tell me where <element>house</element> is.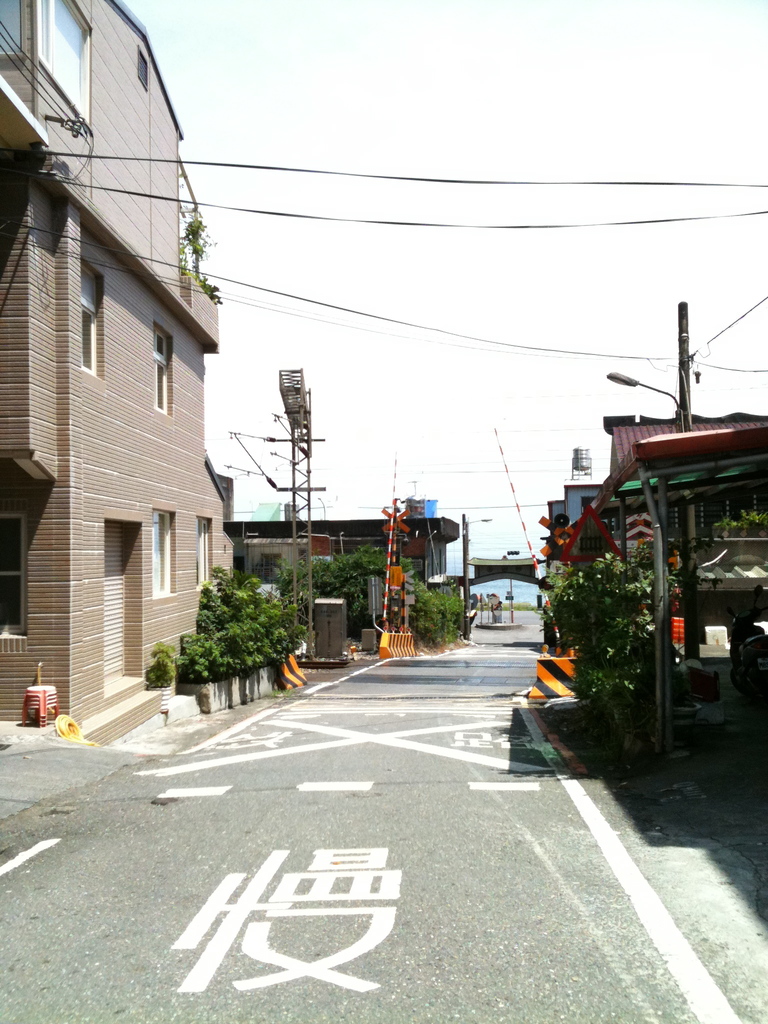
<element>house</element> is at box=[3, 6, 232, 742].
